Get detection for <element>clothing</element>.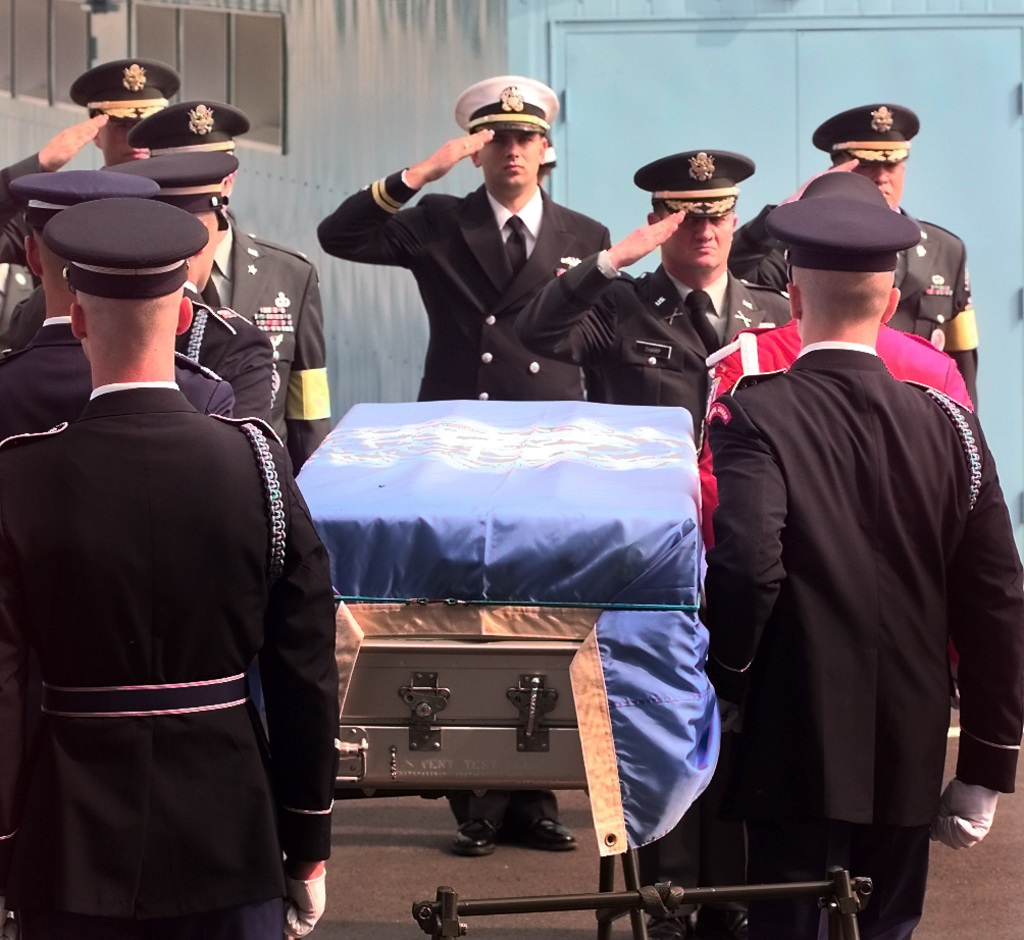
Detection: [695, 310, 972, 563].
